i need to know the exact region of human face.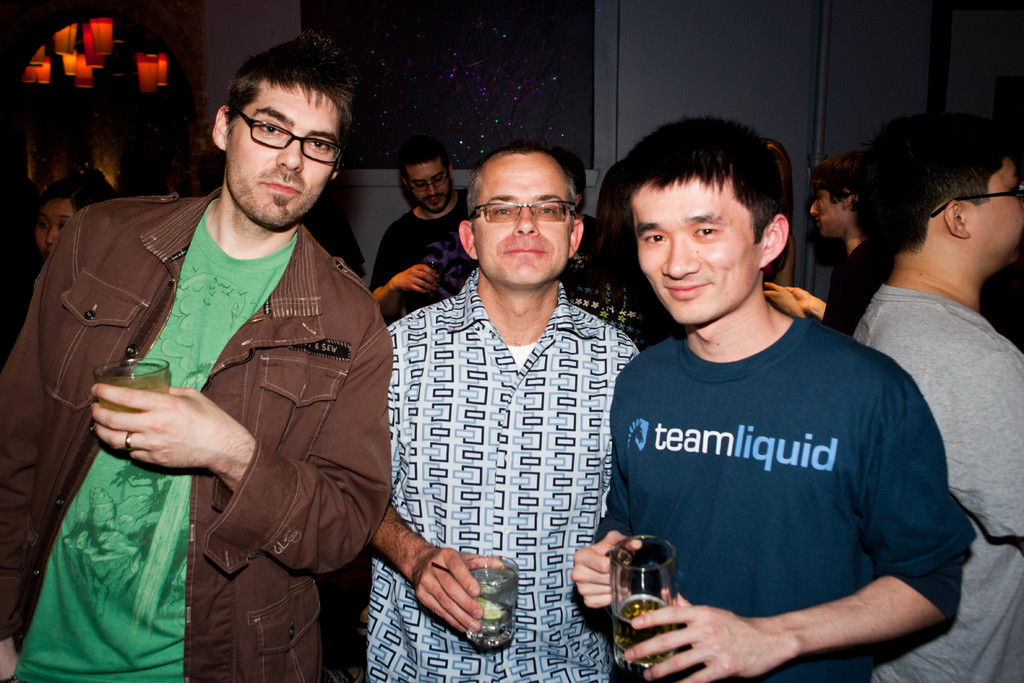
Region: (632, 178, 761, 325).
